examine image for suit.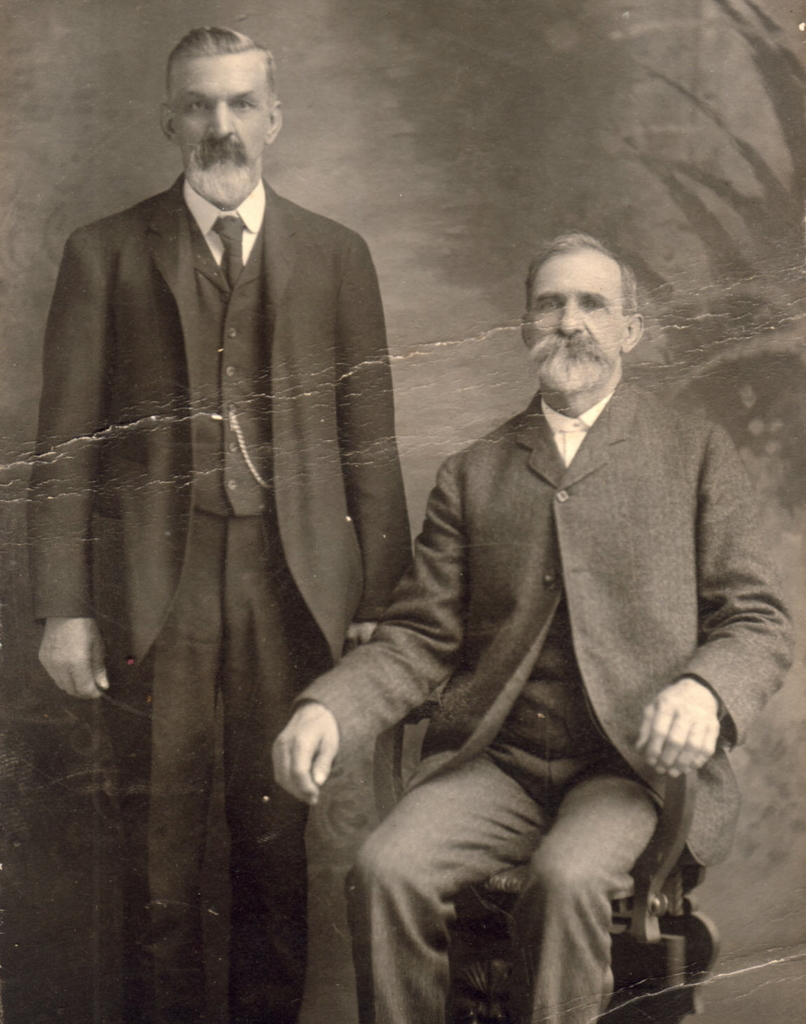
Examination result: BBox(343, 230, 784, 1019).
